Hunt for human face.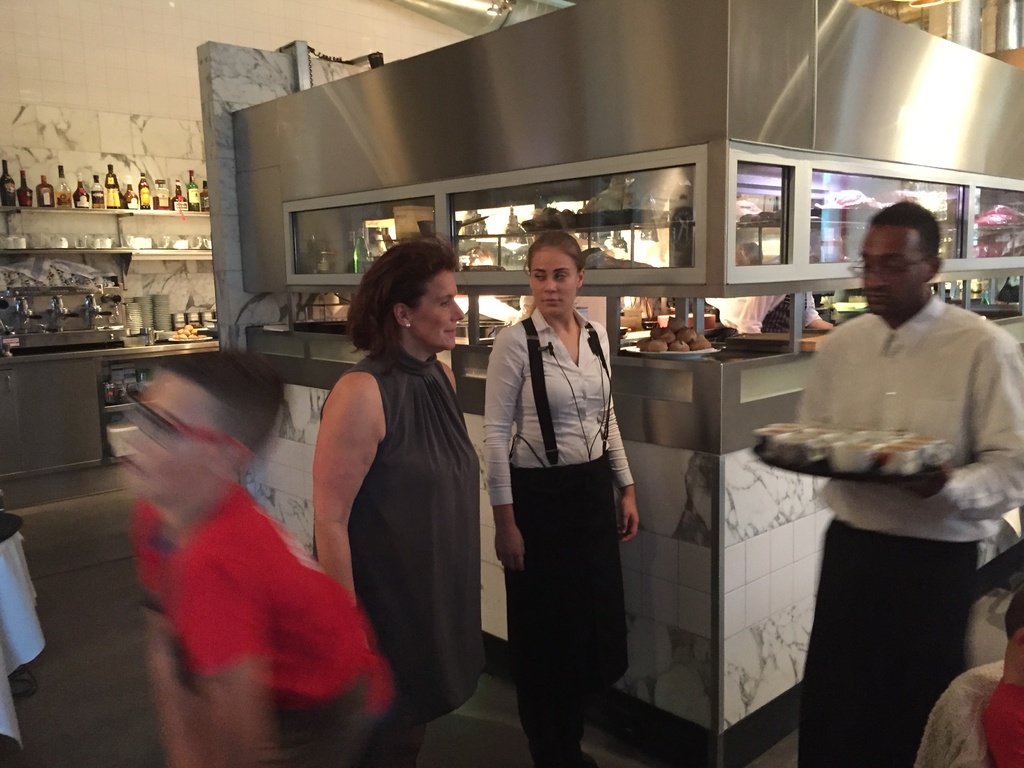
Hunted down at <box>530,237,579,323</box>.
